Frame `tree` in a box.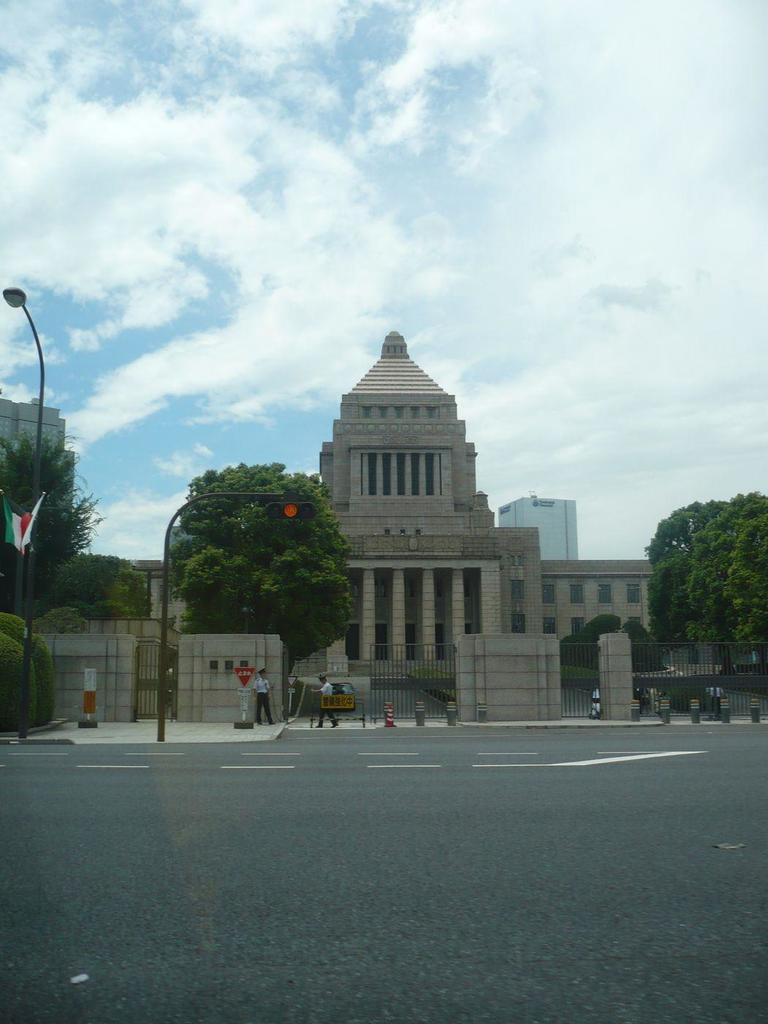
locate(0, 616, 28, 645).
